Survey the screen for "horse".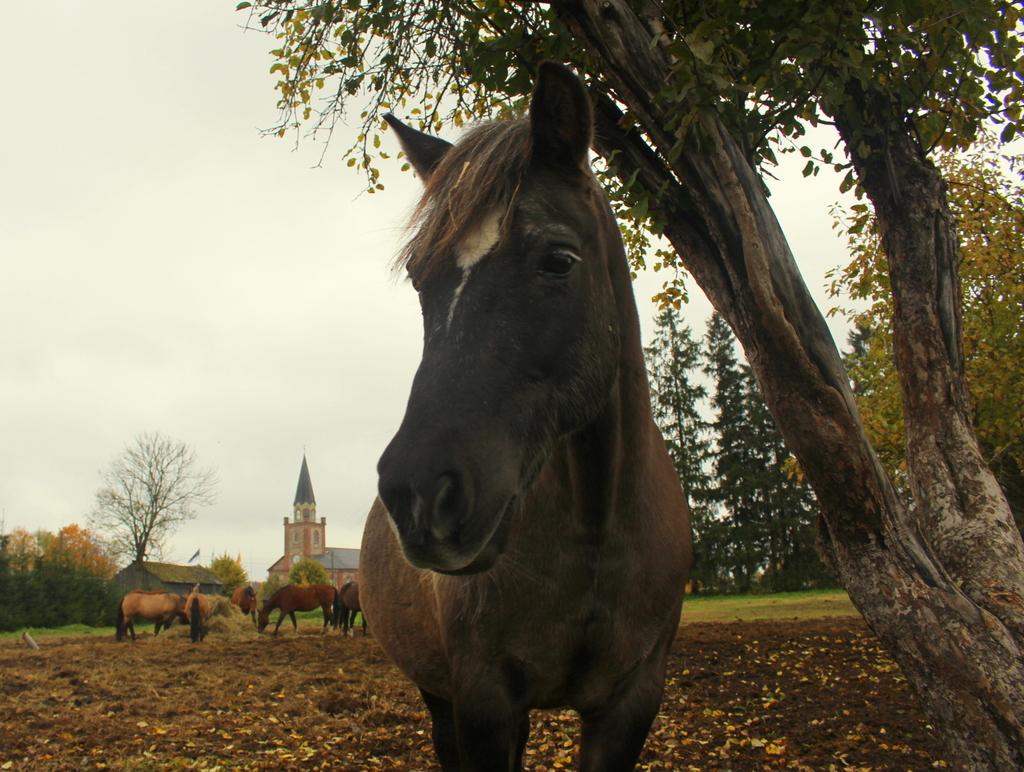
Survey found: <bbox>255, 585, 336, 638</bbox>.
